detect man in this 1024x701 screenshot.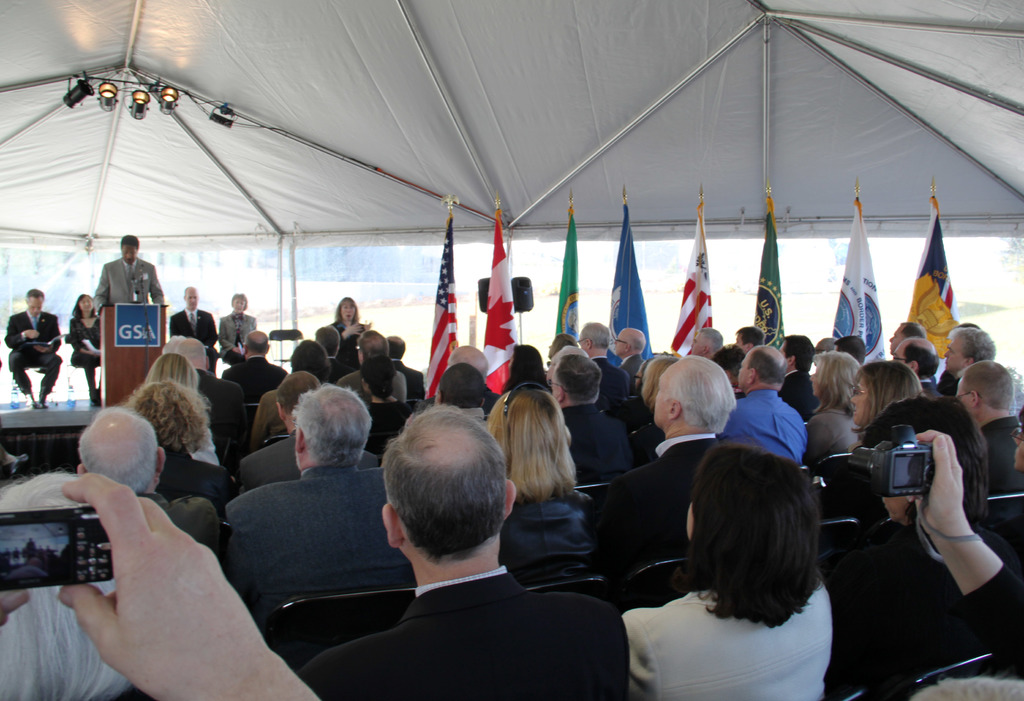
Detection: BBox(74, 411, 228, 558).
